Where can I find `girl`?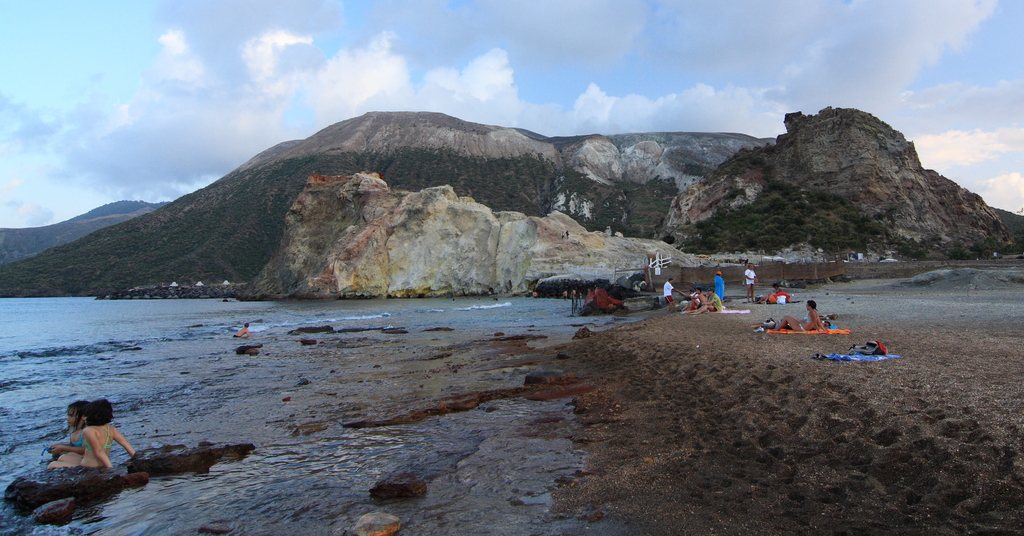
You can find it at 49, 395, 136, 471.
